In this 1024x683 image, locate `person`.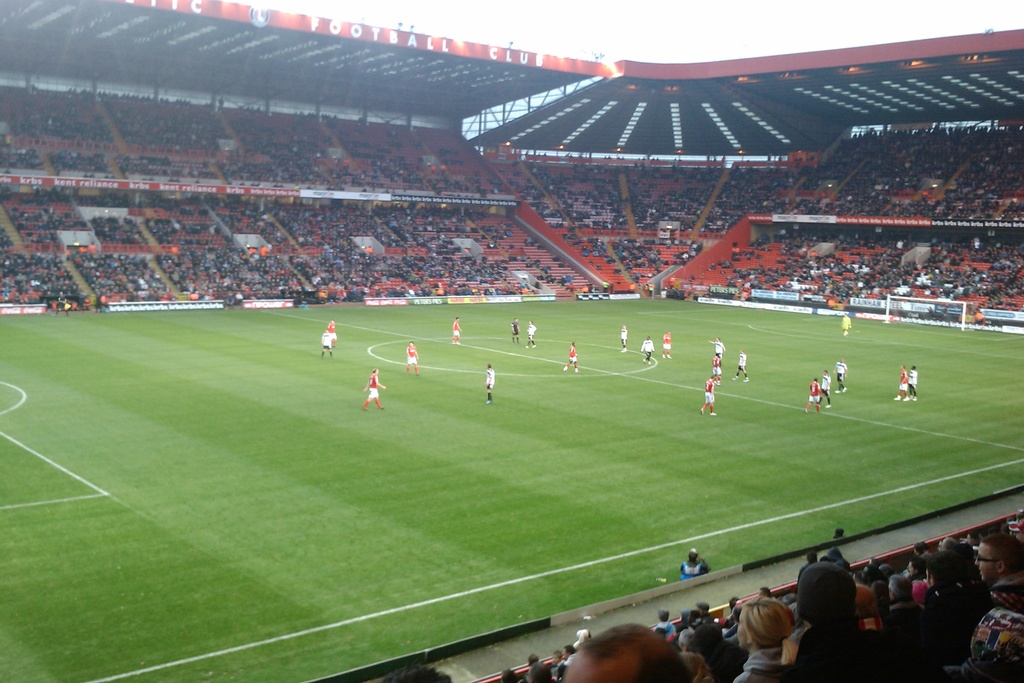
Bounding box: {"left": 405, "top": 343, "right": 418, "bottom": 375}.
